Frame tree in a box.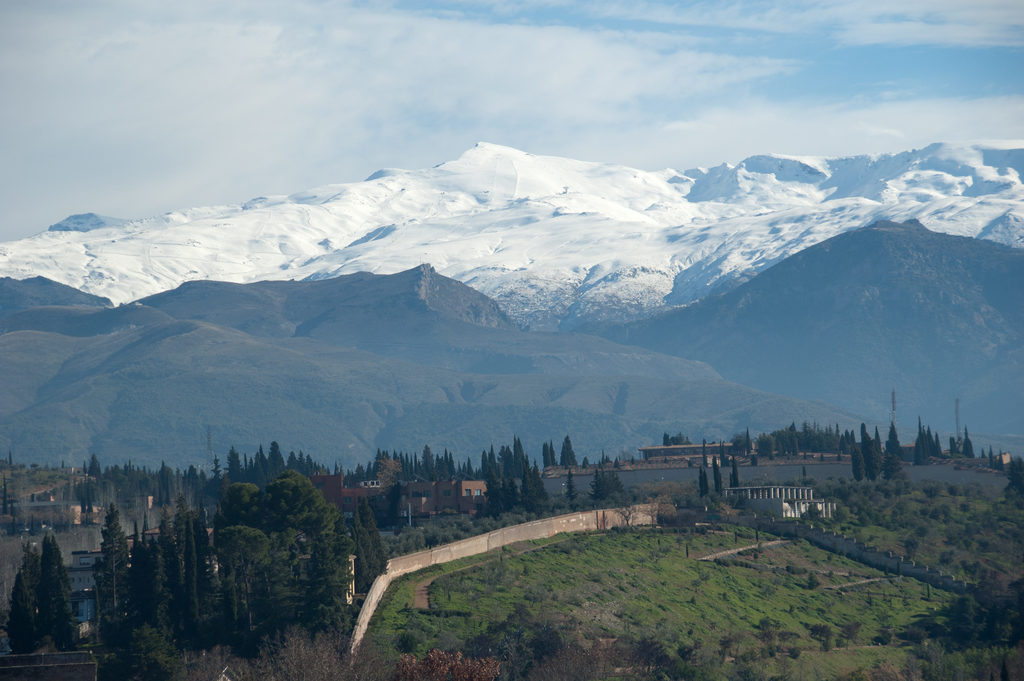
rect(826, 596, 837, 612).
